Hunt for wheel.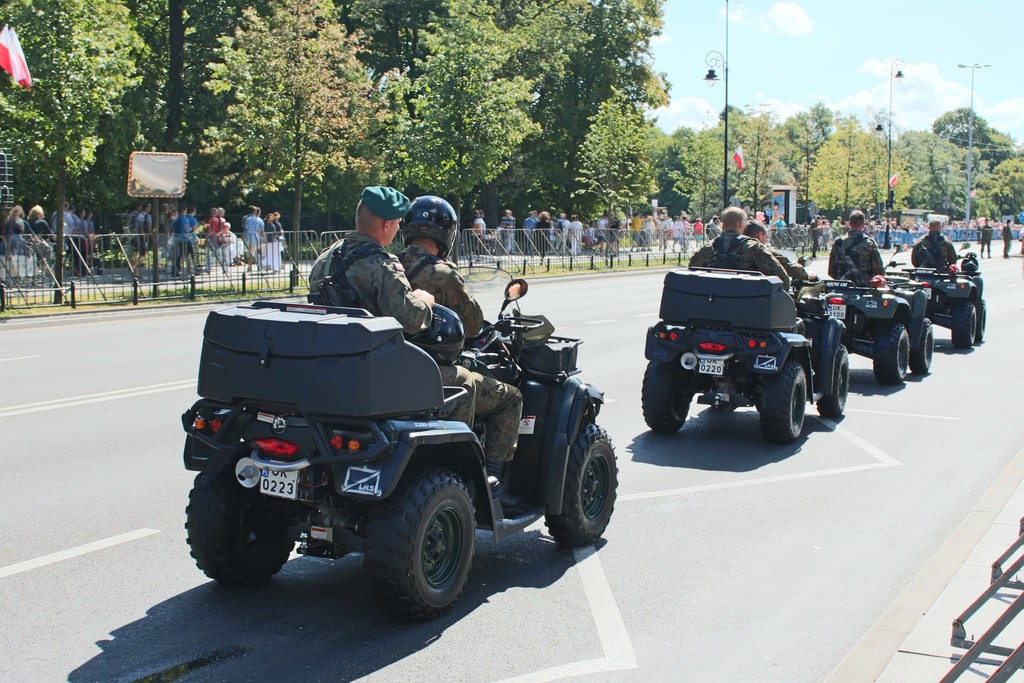
Hunted down at box=[820, 322, 853, 421].
